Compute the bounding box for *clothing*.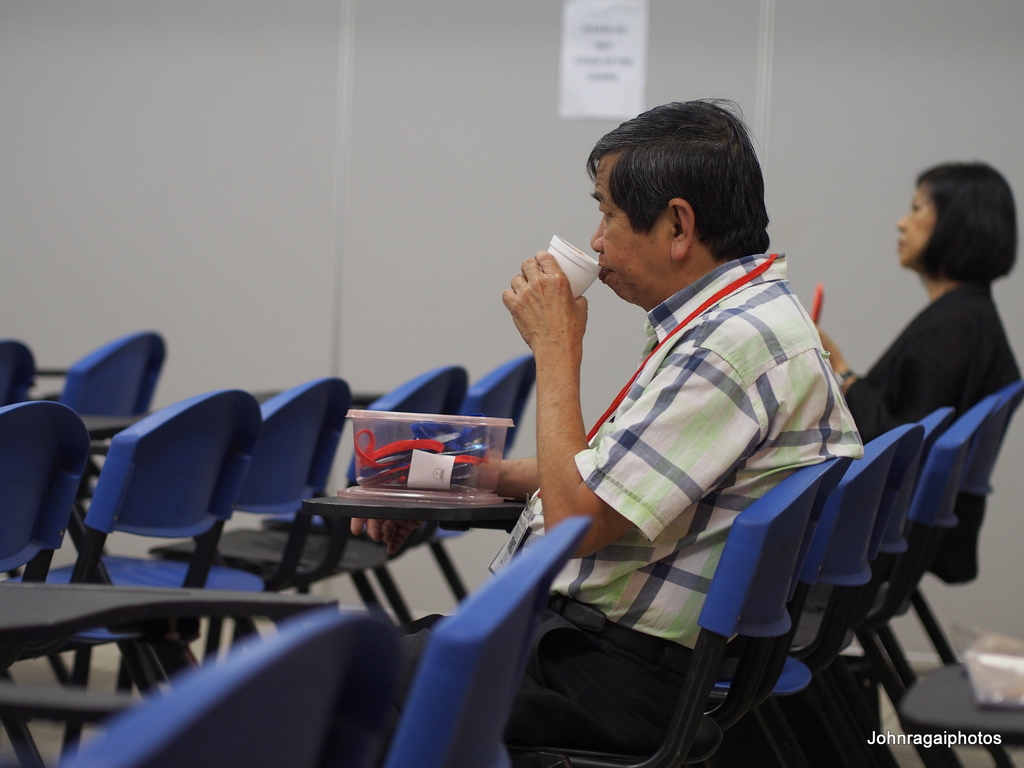
l=507, t=229, r=893, b=745.
